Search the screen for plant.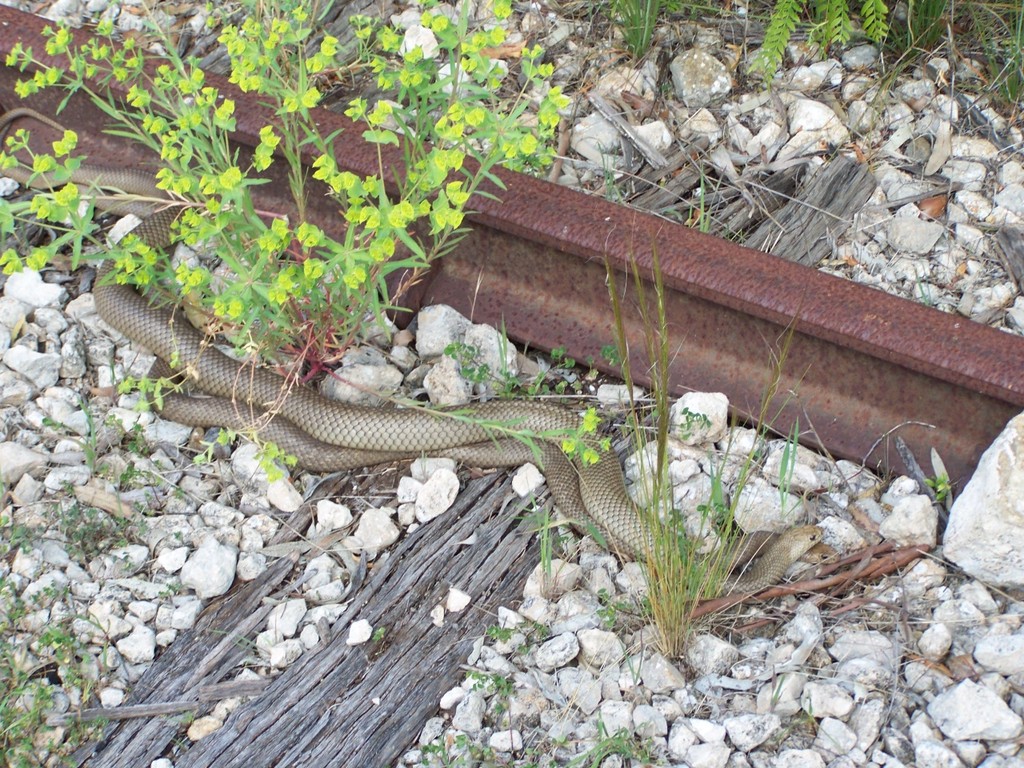
Found at 367,626,397,650.
